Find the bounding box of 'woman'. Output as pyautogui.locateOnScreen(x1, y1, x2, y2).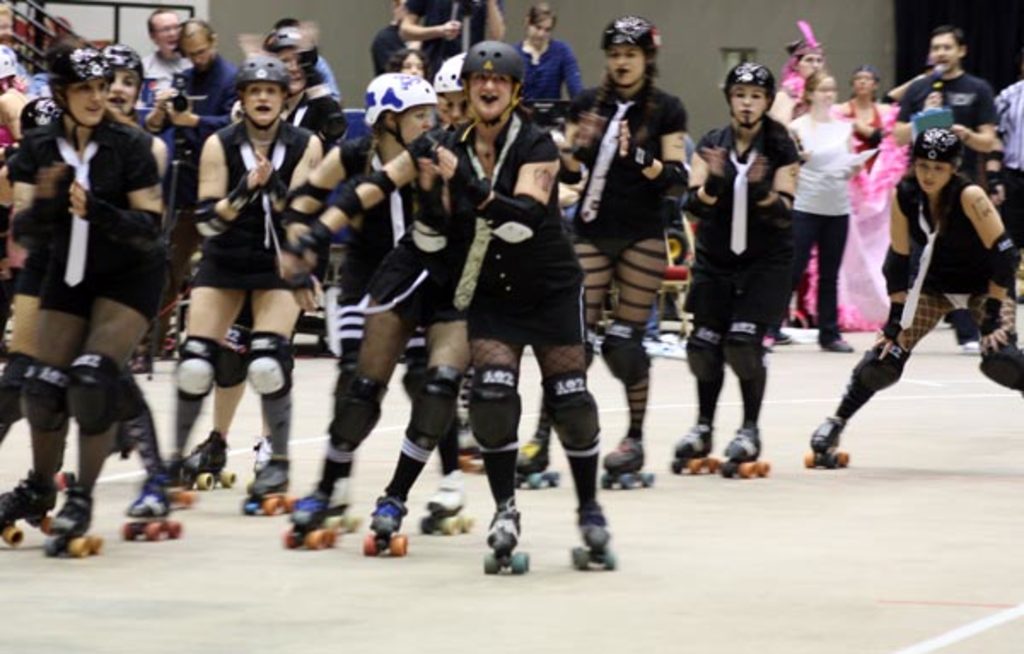
pyautogui.locateOnScreen(381, 48, 425, 79).
